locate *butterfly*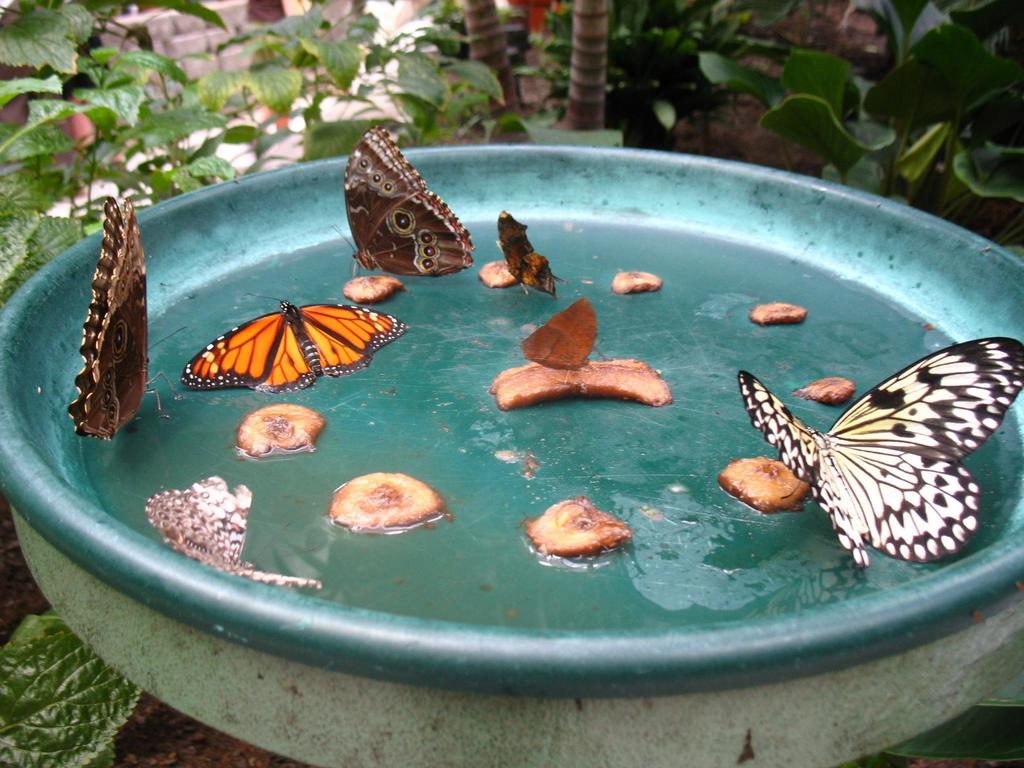
select_region(731, 342, 988, 572)
